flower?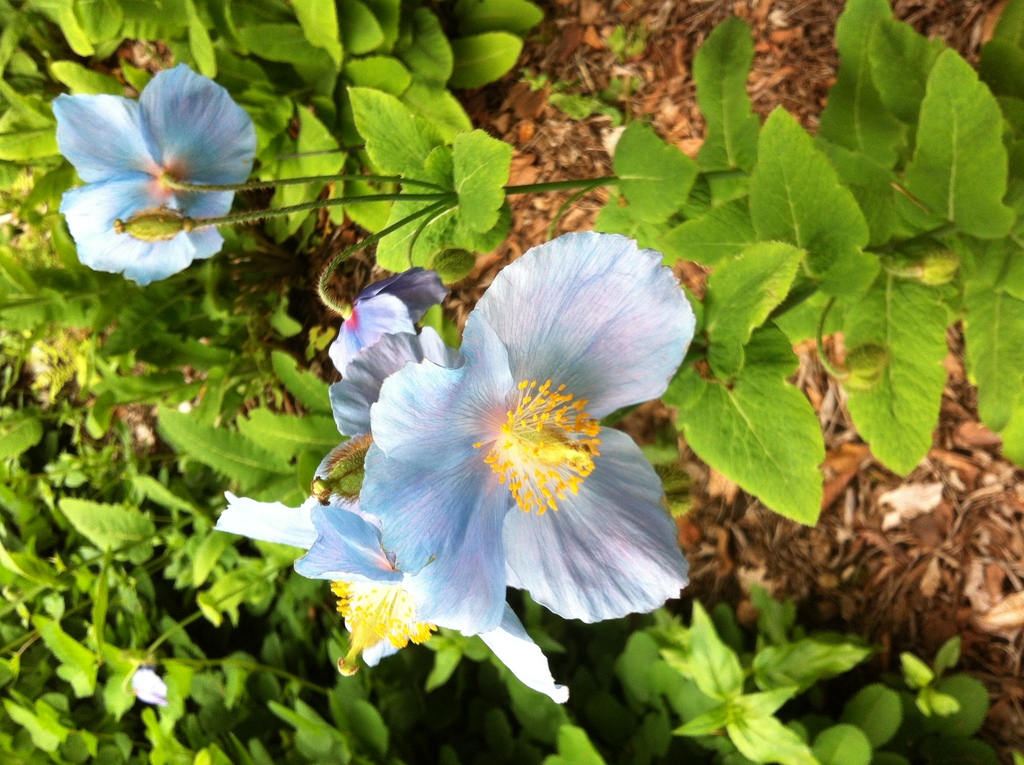
(left=213, top=492, right=574, bottom=696)
